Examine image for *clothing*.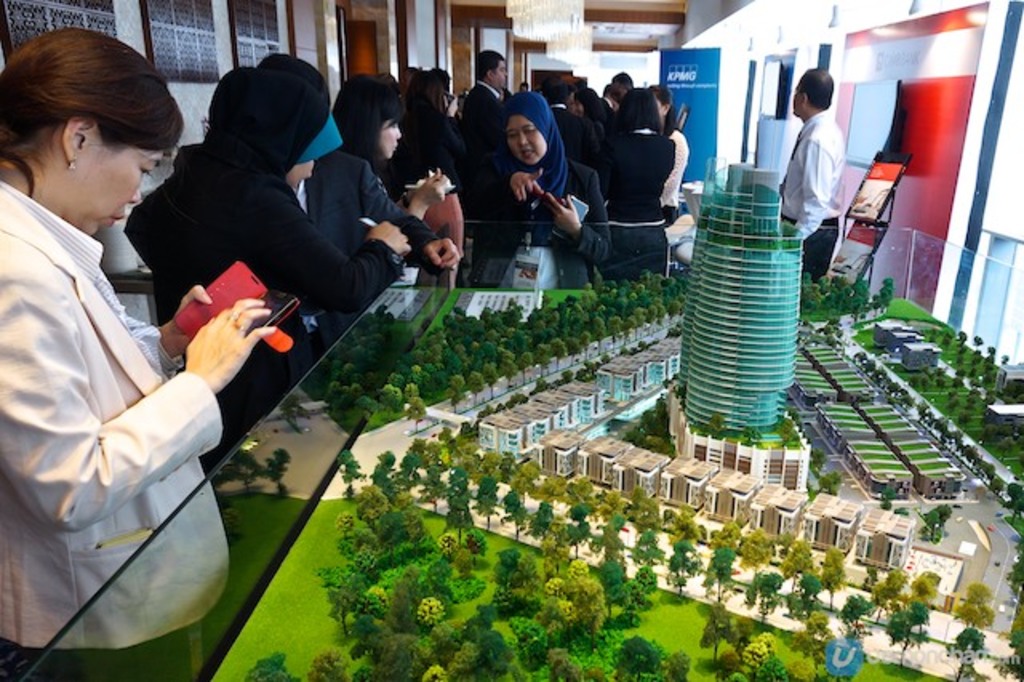
Examination result: (286,147,440,251).
